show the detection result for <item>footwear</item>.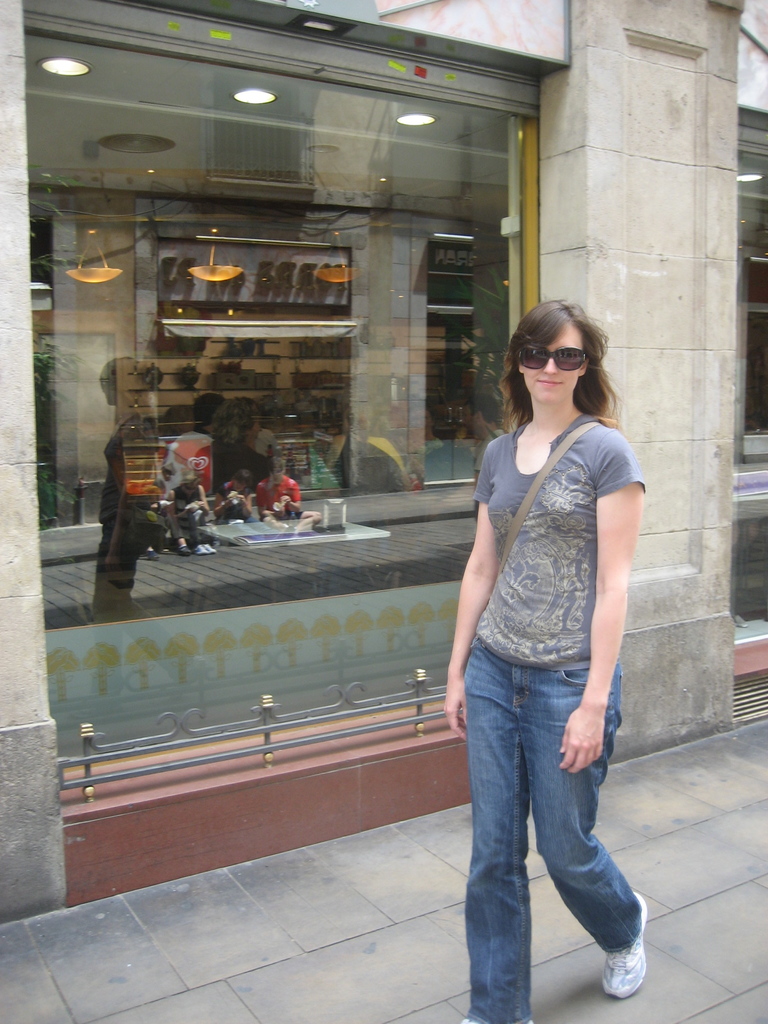
[583,922,663,1000].
